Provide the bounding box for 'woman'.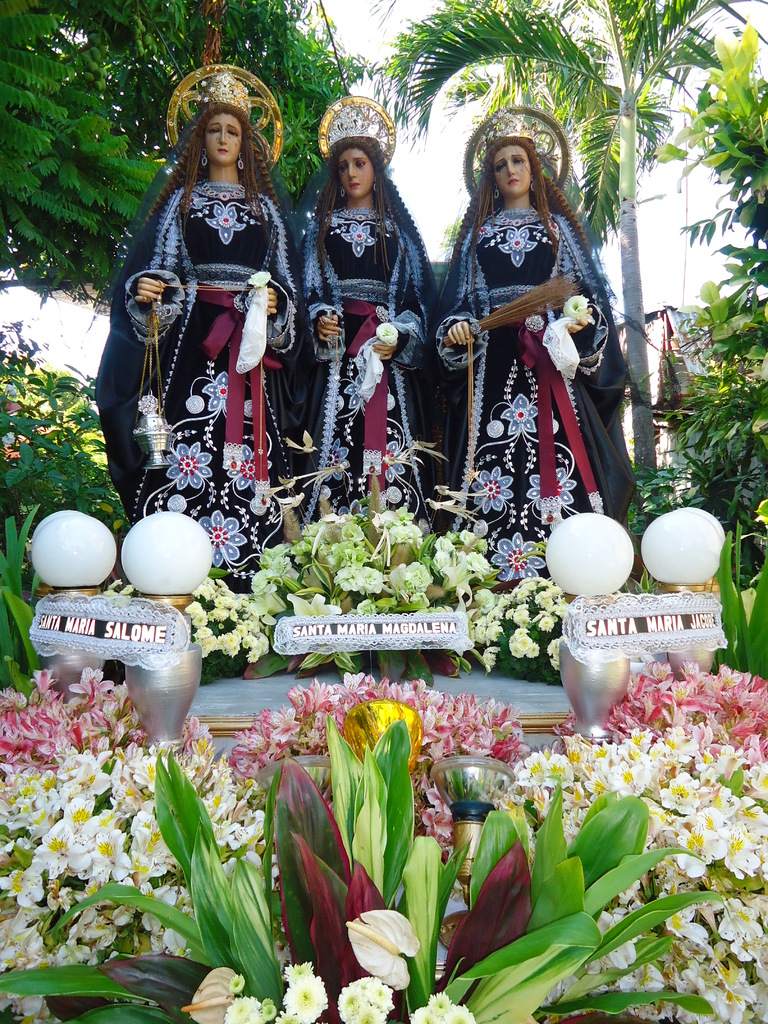
region(287, 83, 448, 536).
